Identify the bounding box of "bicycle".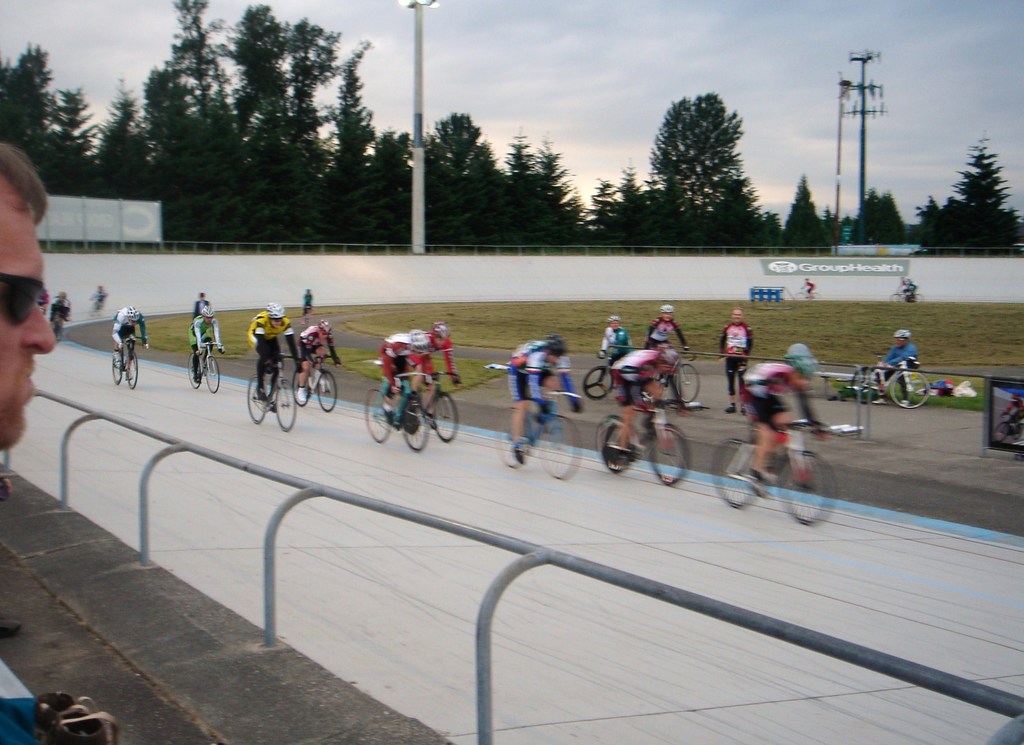
Rect(589, 350, 618, 414).
